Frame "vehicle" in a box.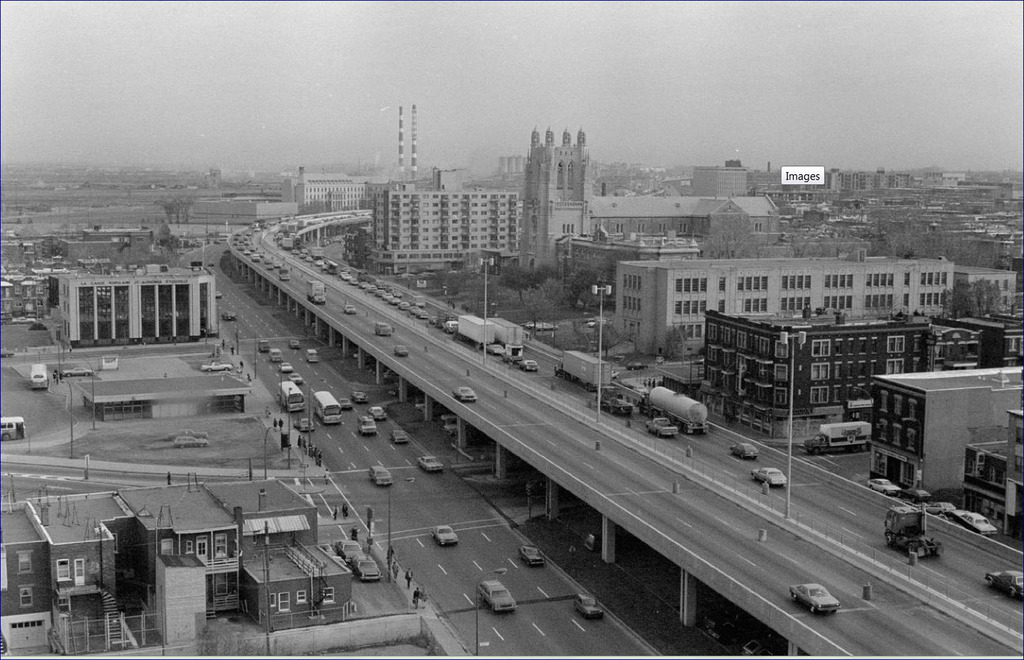
BBox(844, 399, 877, 427).
